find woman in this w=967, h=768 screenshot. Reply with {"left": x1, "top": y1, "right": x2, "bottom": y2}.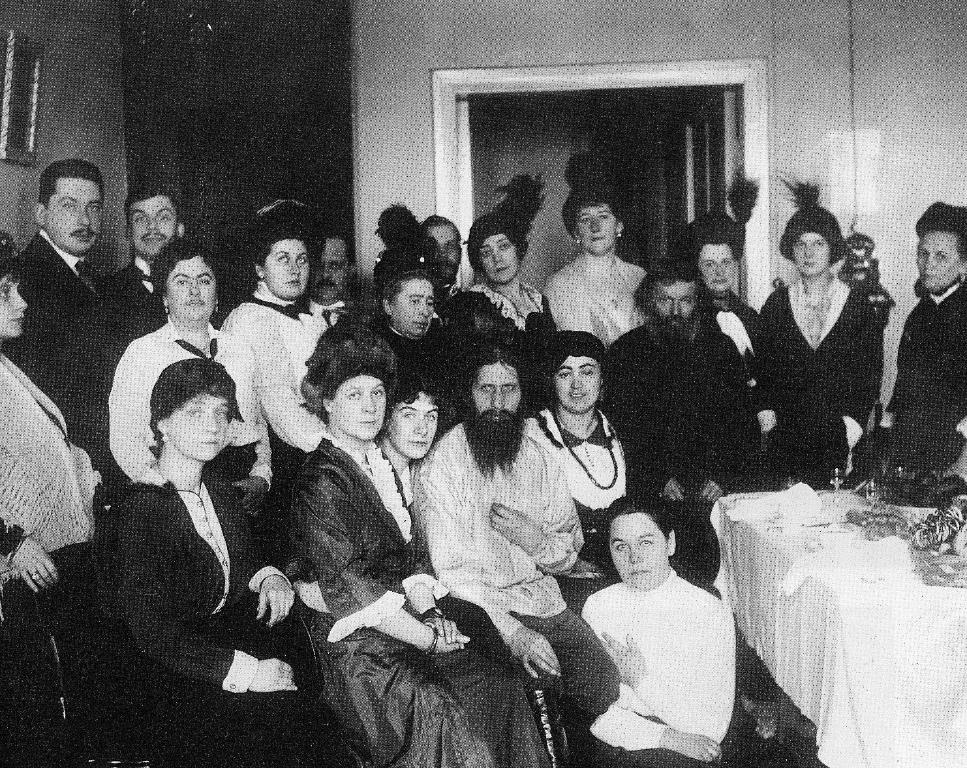
{"left": 756, "top": 177, "right": 898, "bottom": 501}.
